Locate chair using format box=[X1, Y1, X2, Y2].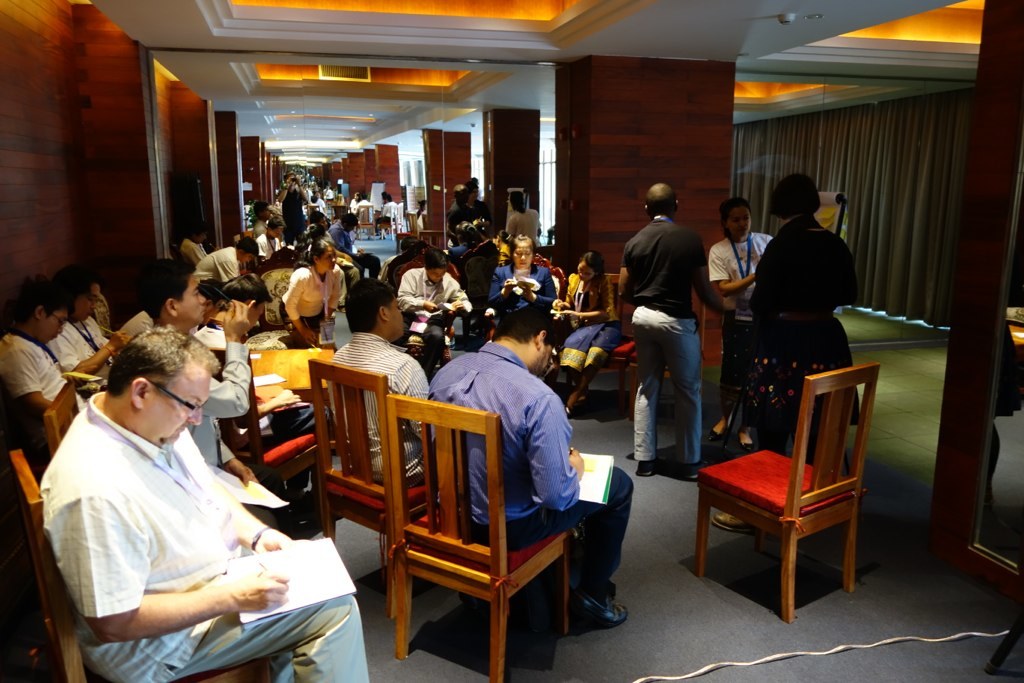
box=[4, 440, 281, 682].
